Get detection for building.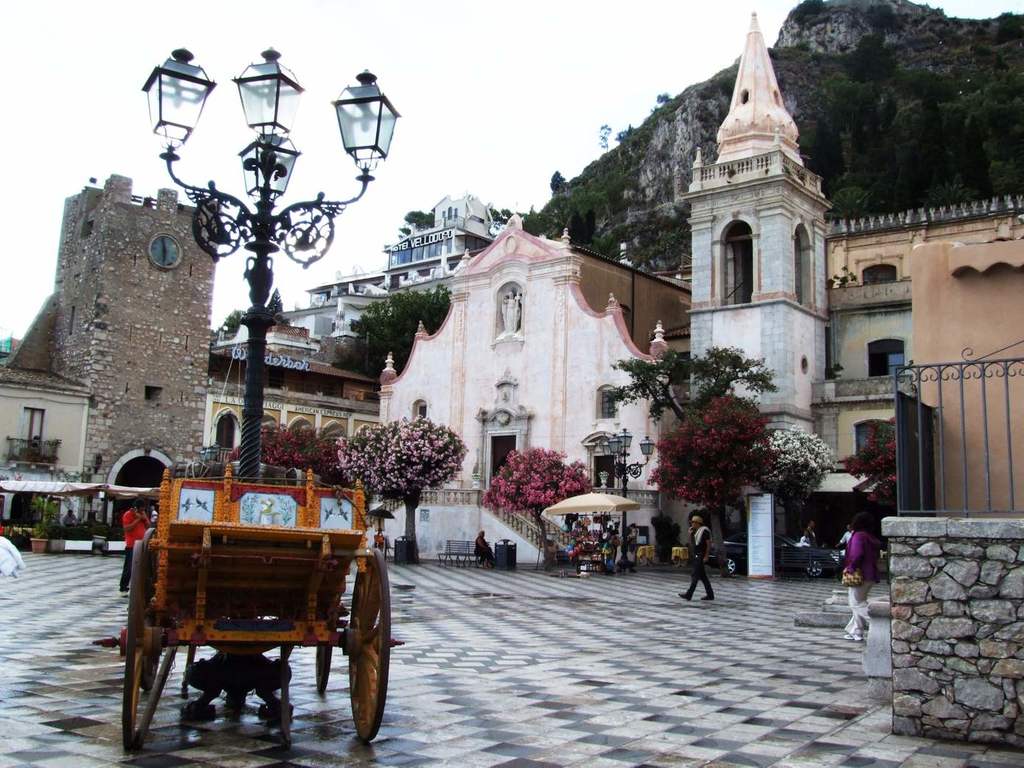
Detection: crop(276, 193, 501, 370).
